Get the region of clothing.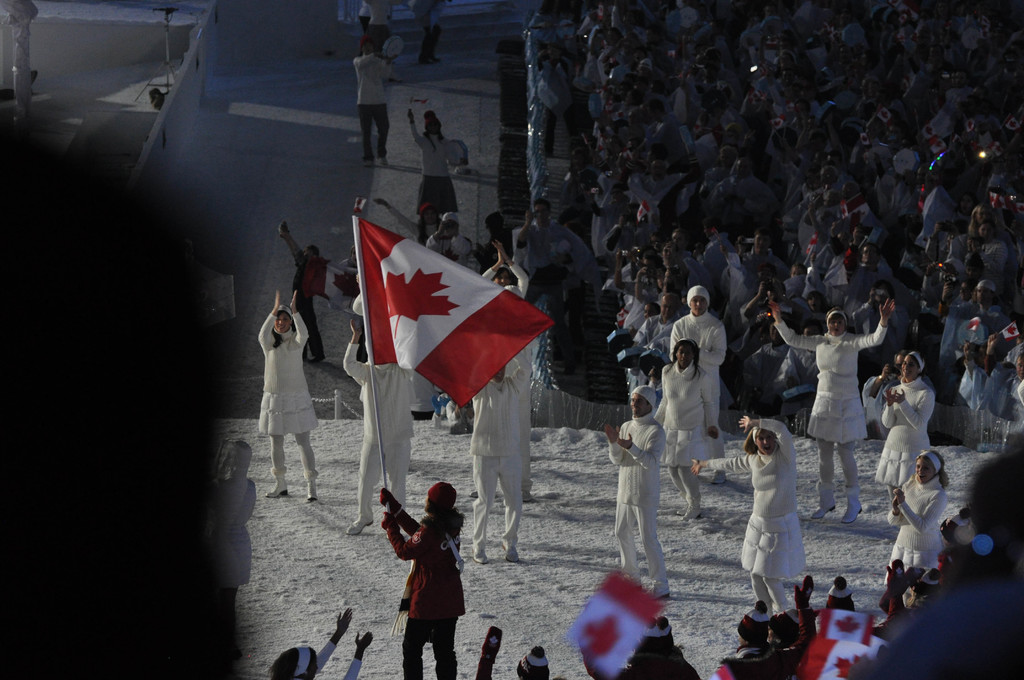
box=[477, 380, 540, 555].
